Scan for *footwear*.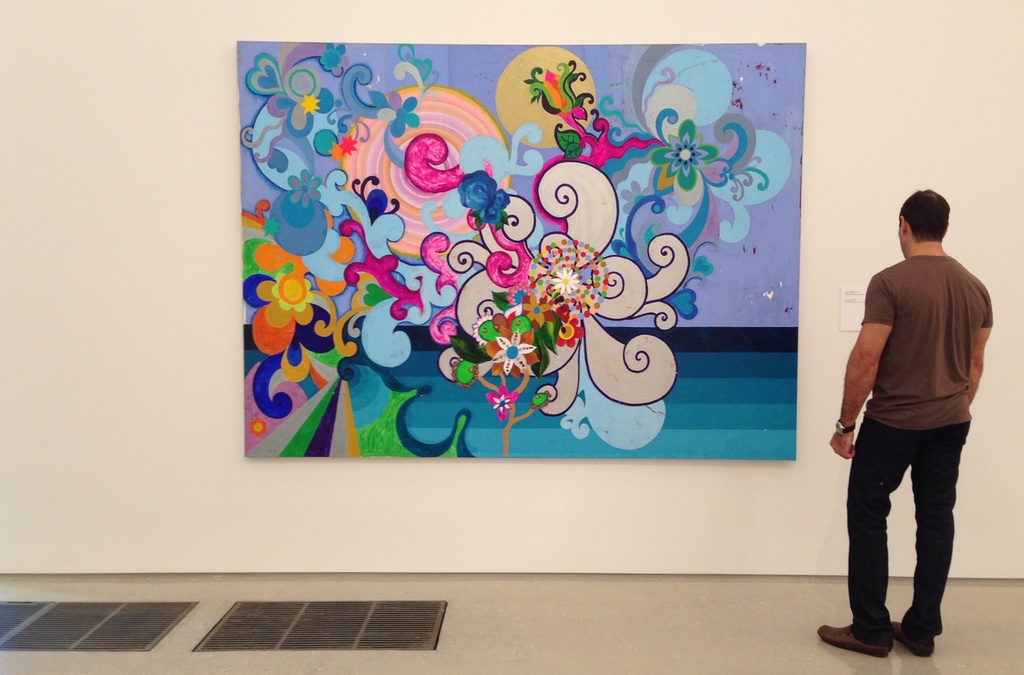
Scan result: 817, 628, 892, 656.
